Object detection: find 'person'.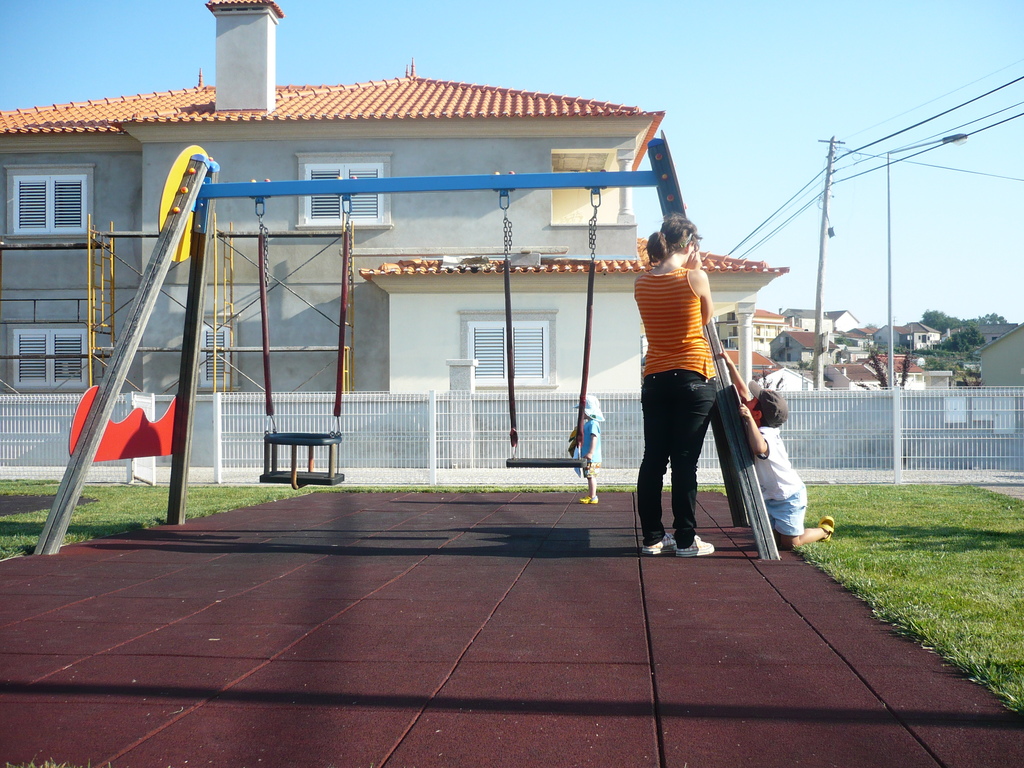
719,344,837,543.
